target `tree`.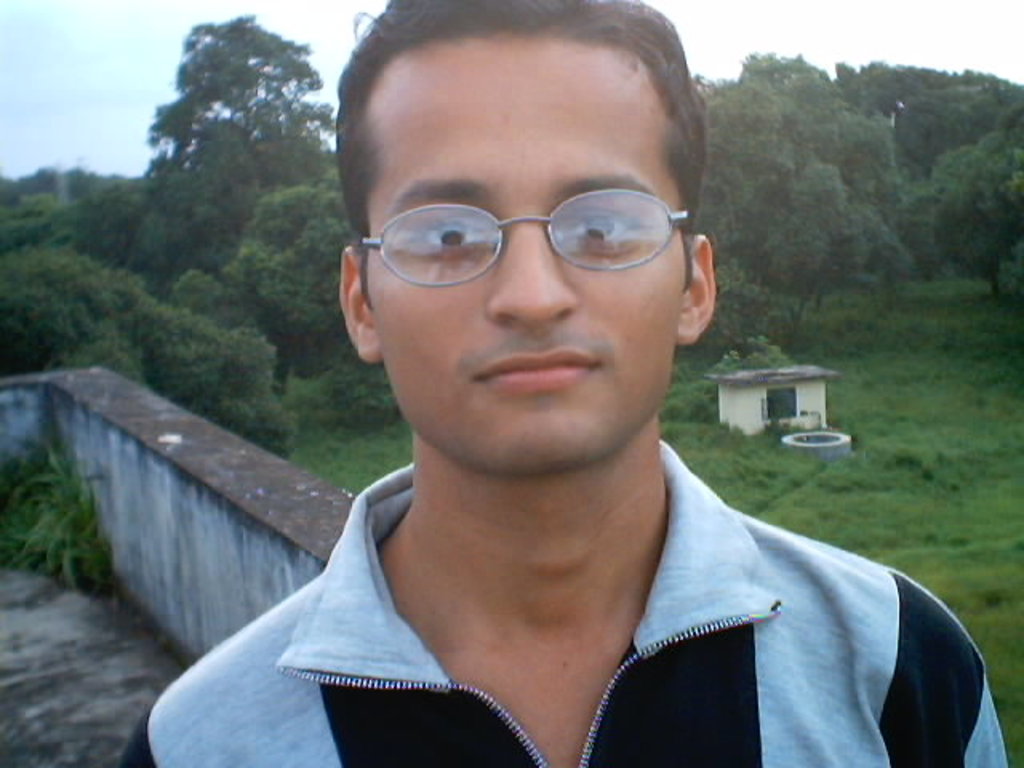
Target region: [75,174,160,290].
